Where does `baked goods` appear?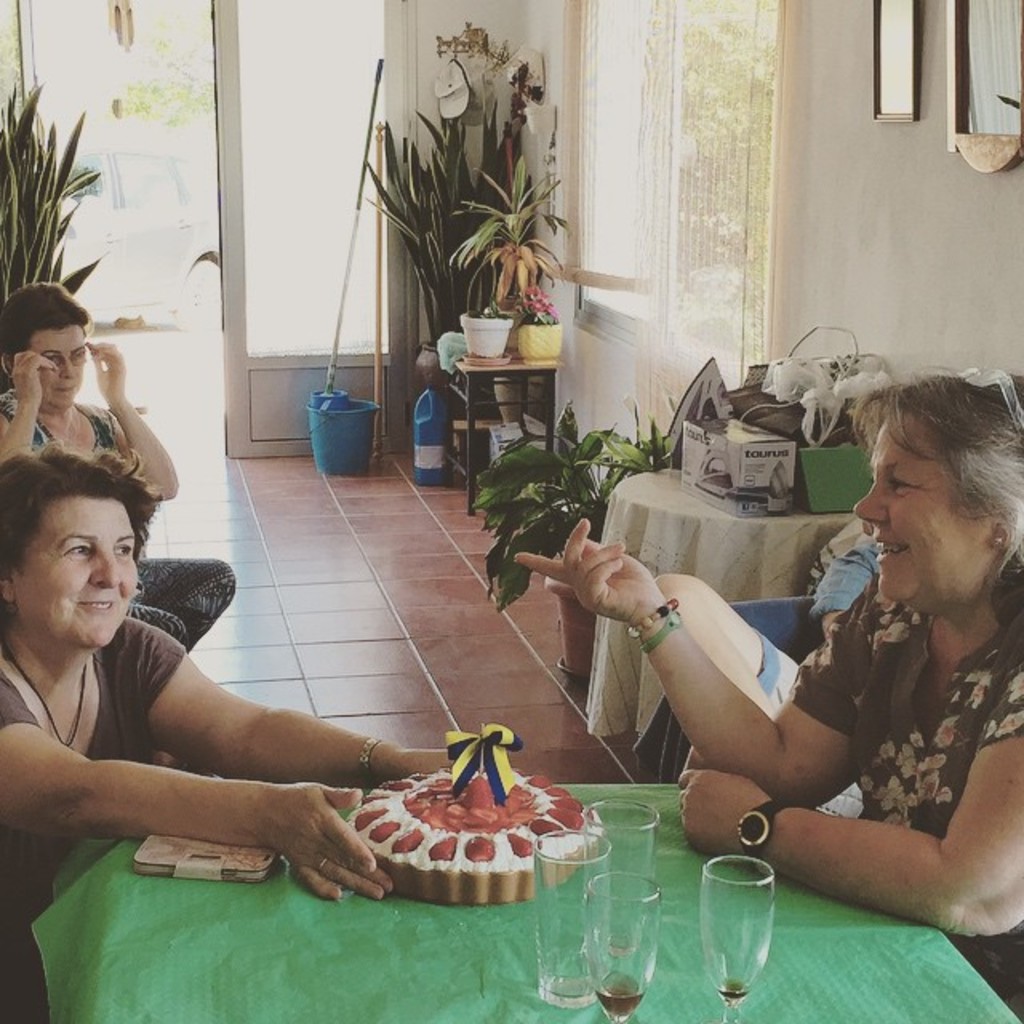
Appears at [331,771,598,915].
